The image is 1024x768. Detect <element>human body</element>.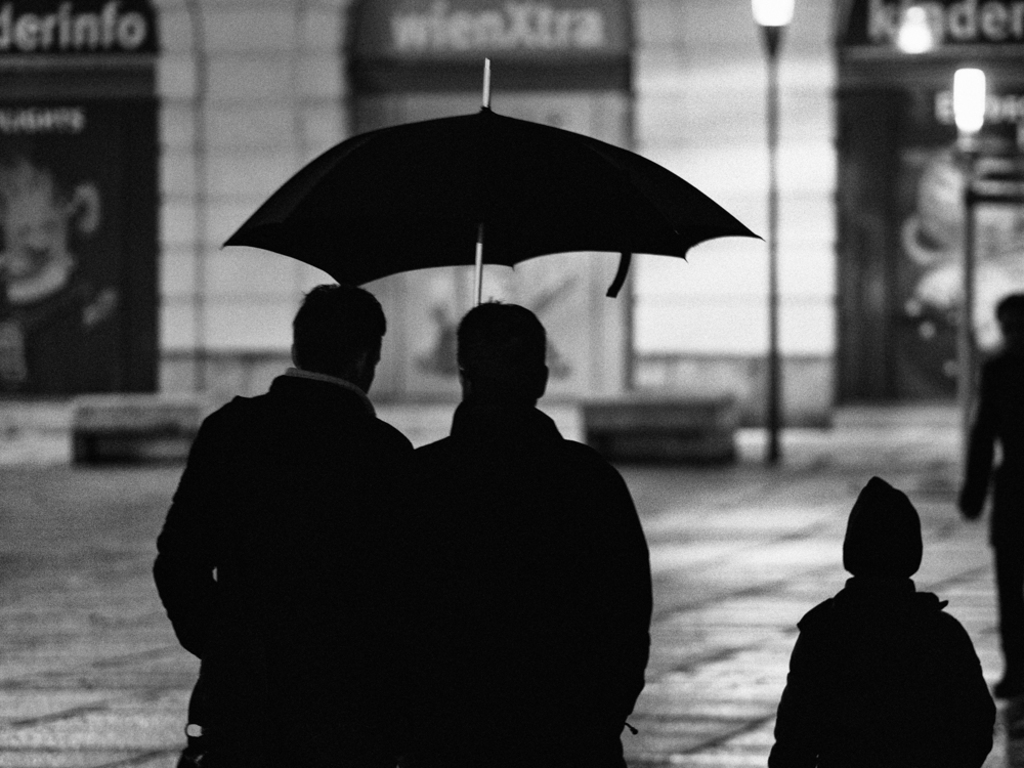
Detection: 148/276/428/762.
